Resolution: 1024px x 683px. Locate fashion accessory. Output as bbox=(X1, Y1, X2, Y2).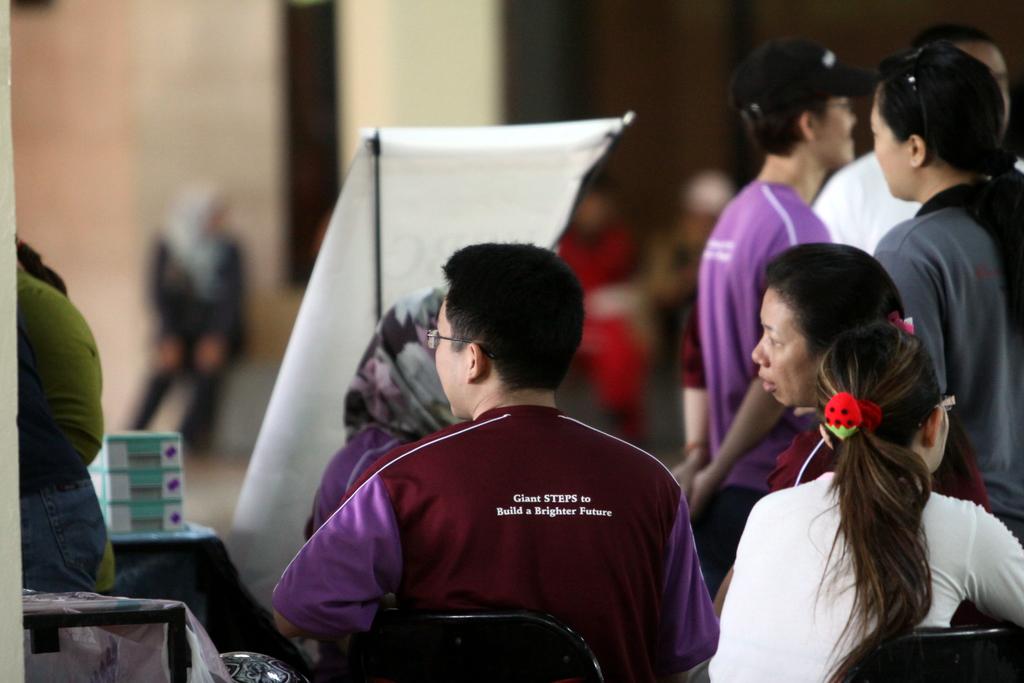
bbox=(903, 43, 926, 125).
